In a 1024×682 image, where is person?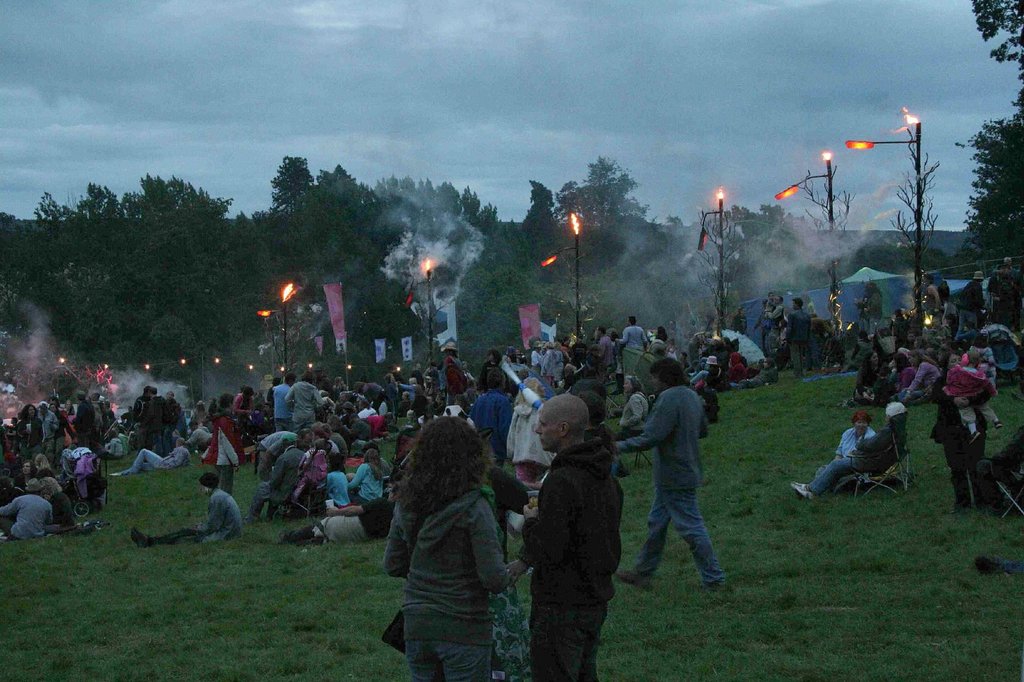
824:408:879:460.
